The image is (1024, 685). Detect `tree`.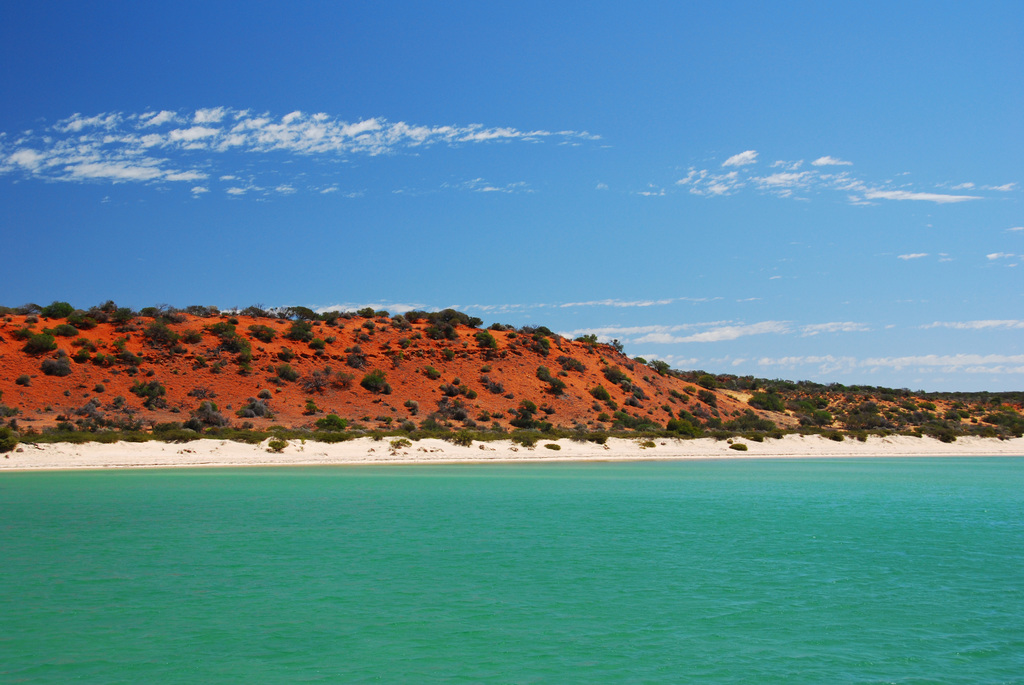
Detection: <bbox>54, 322, 76, 335</bbox>.
